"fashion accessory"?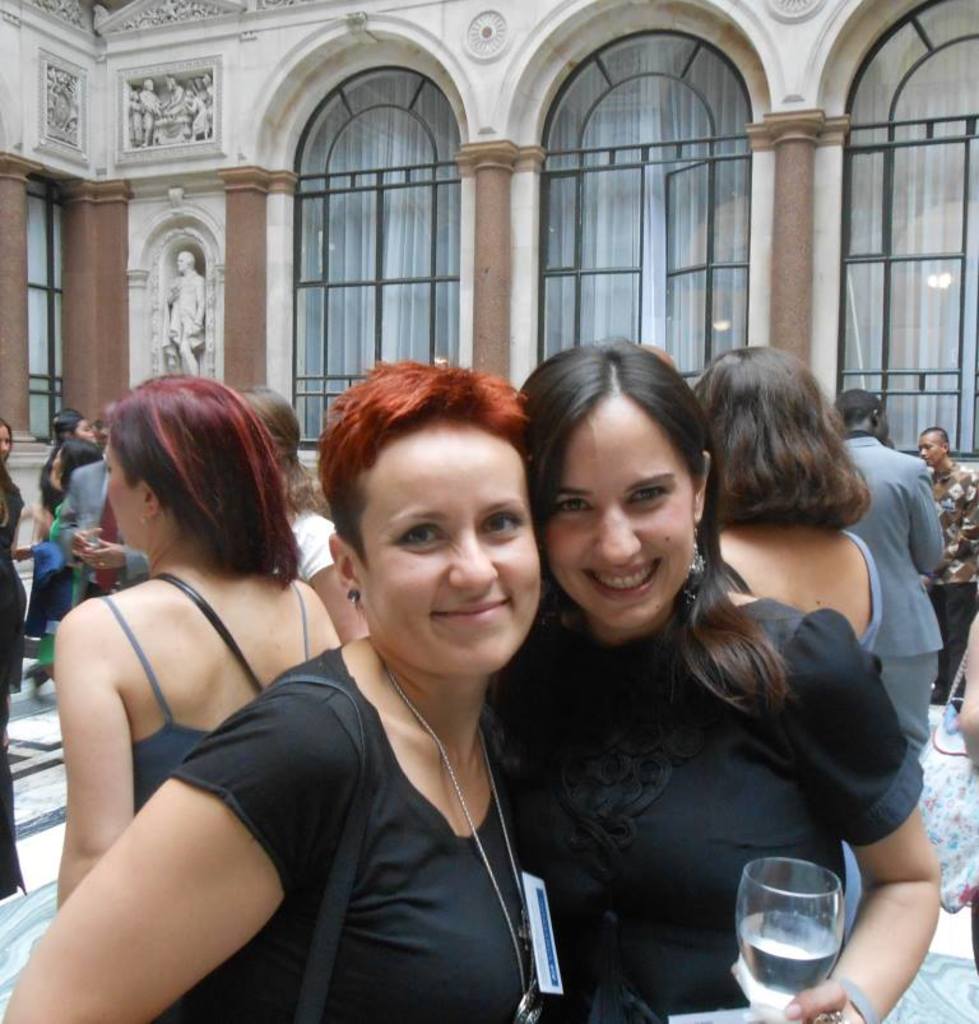
[812,1006,849,1023]
